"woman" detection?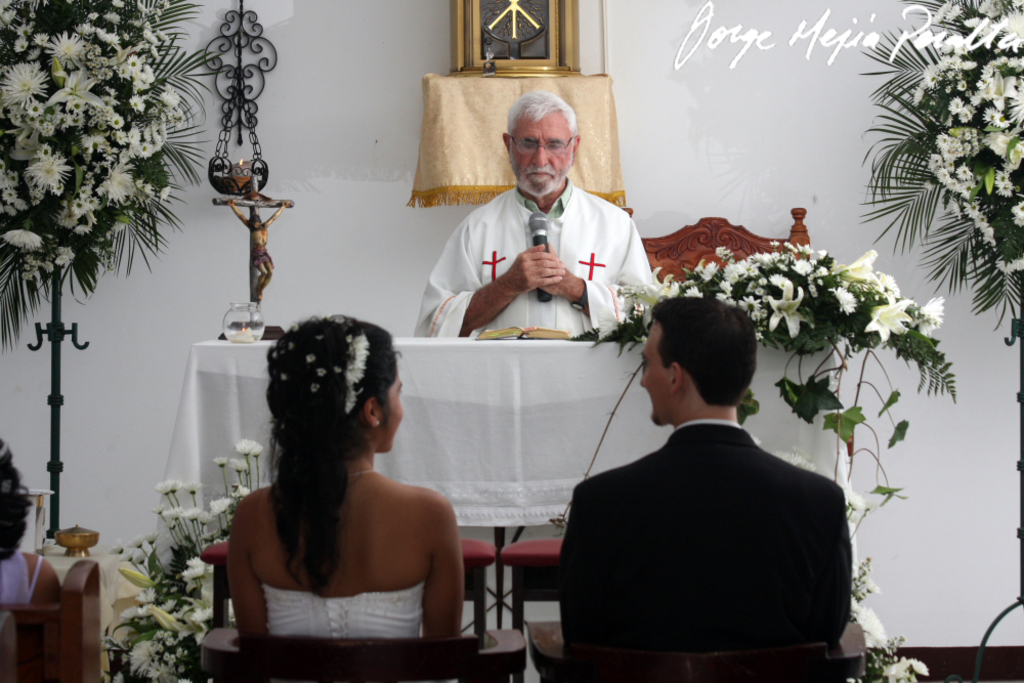
pyautogui.locateOnScreen(201, 287, 470, 668)
